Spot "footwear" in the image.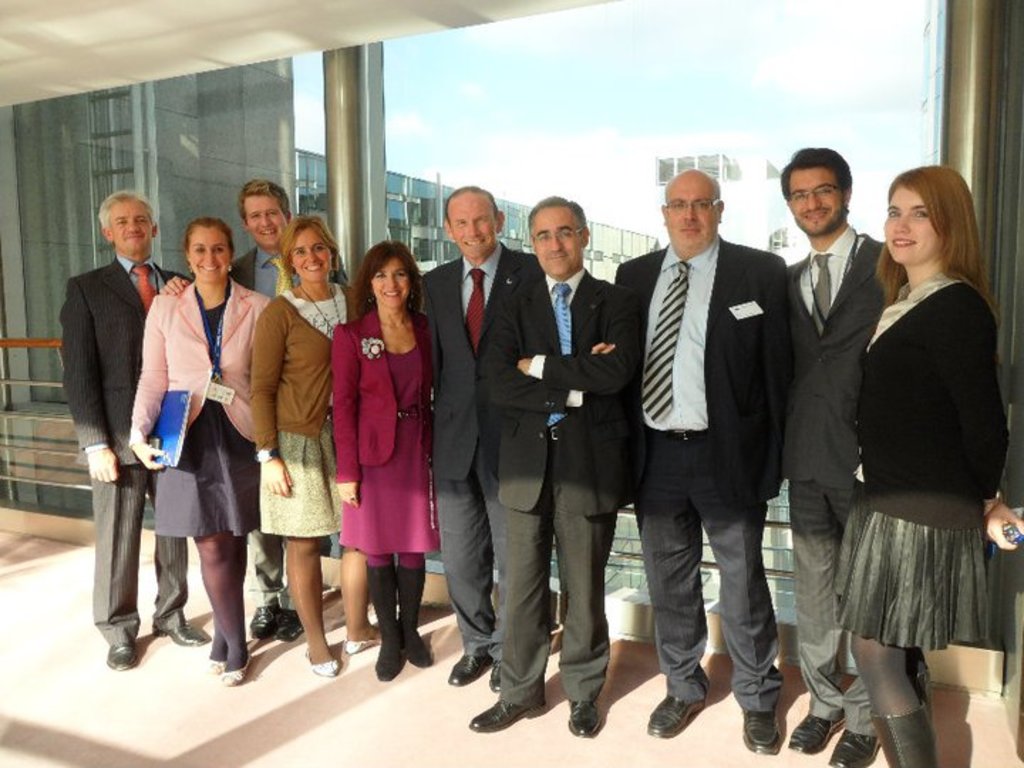
"footwear" found at [338,629,385,651].
